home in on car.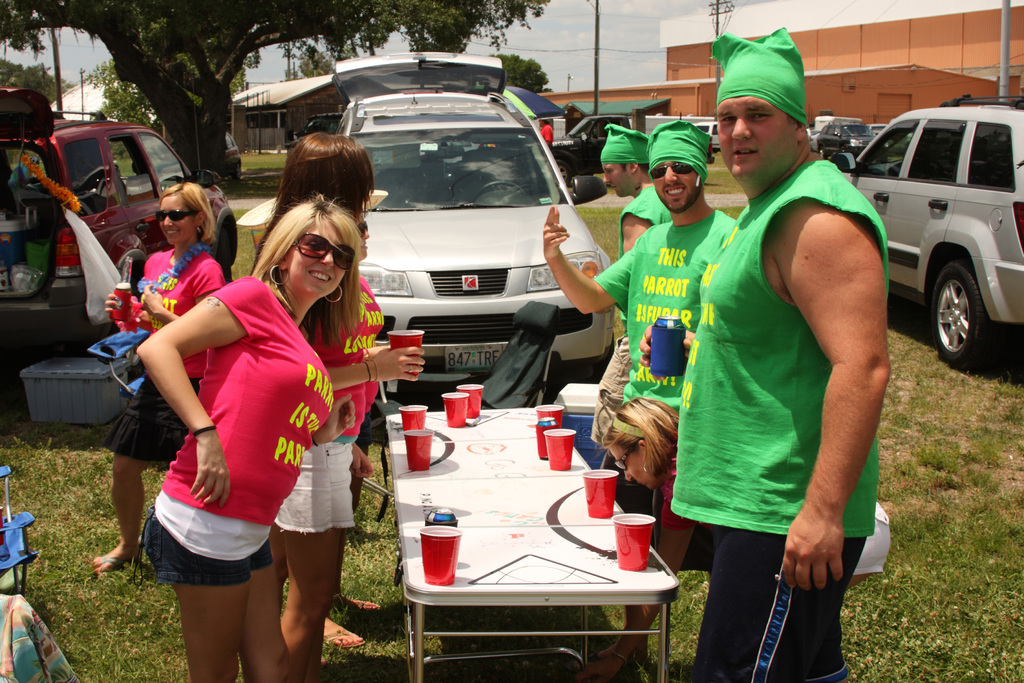
Homed in at <region>851, 91, 1023, 375</region>.
